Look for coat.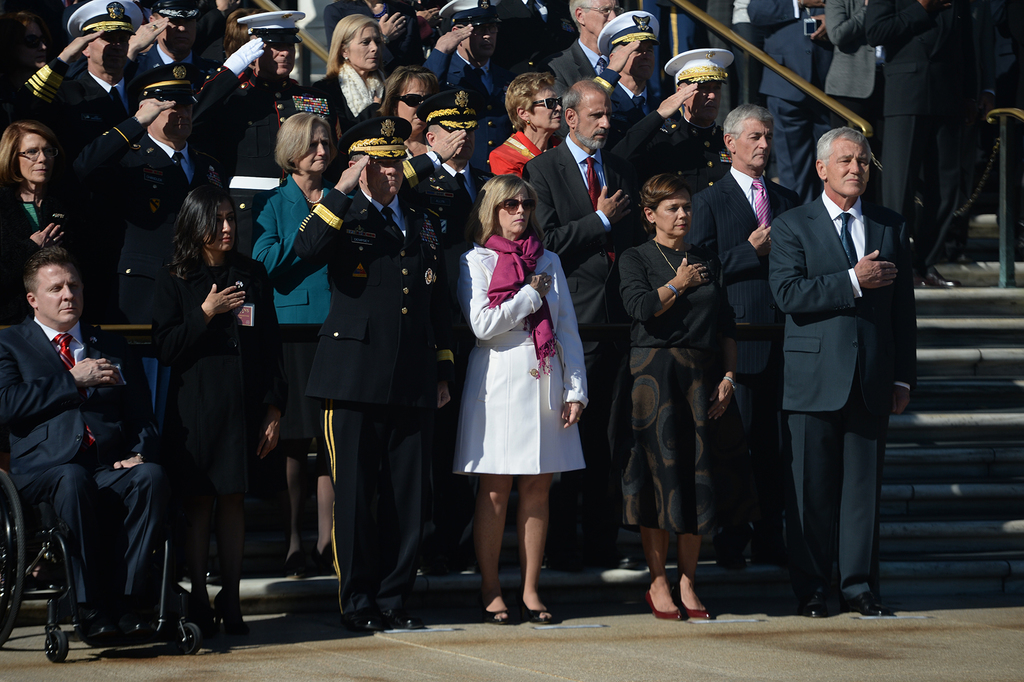
Found: l=257, t=185, r=461, b=406.
